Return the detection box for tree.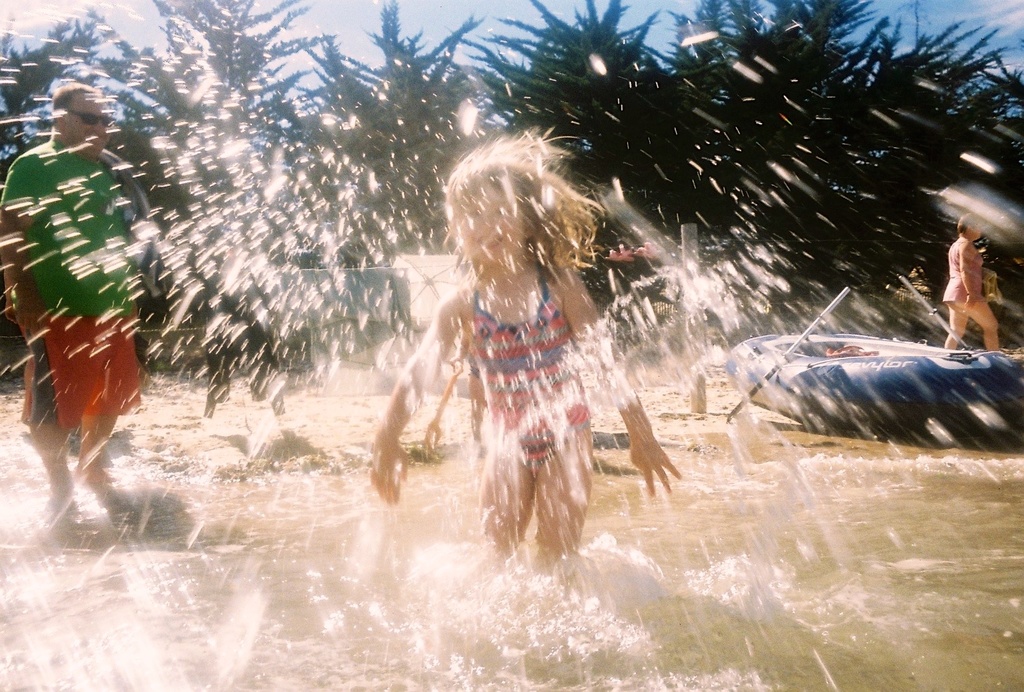
pyautogui.locateOnScreen(596, 0, 870, 265).
